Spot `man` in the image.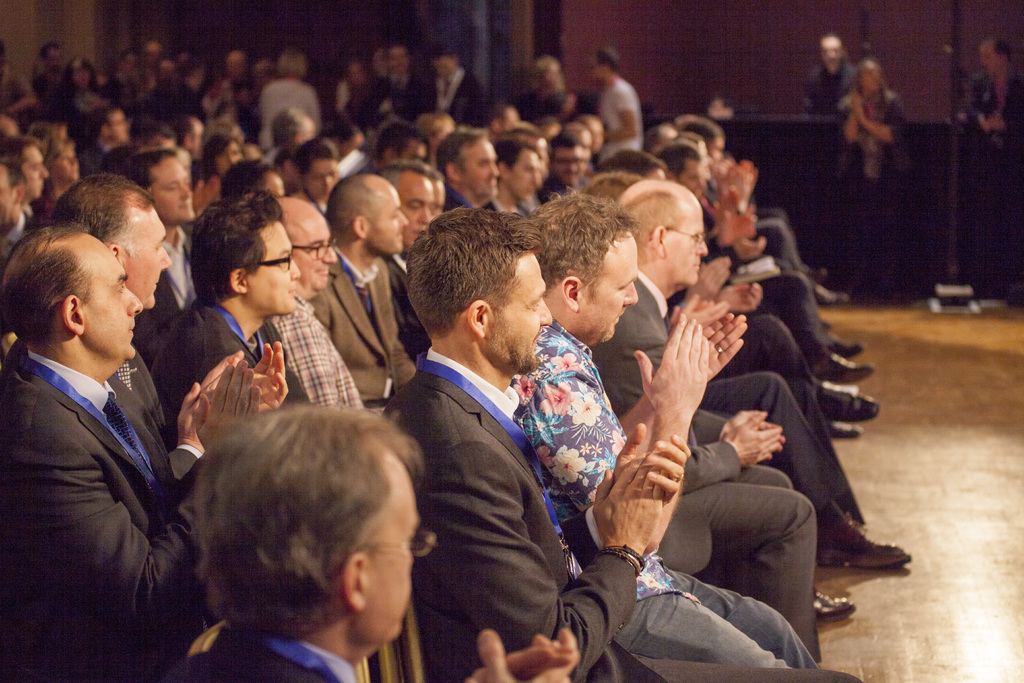
`man` found at 35 46 70 113.
